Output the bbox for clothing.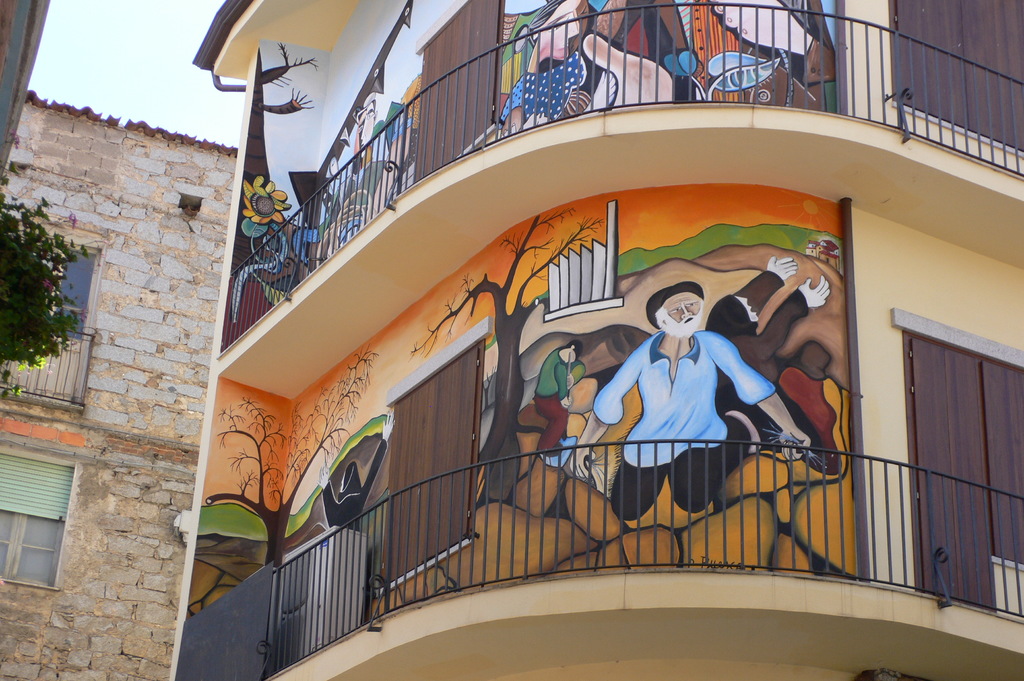
left=589, top=331, right=775, bottom=520.
